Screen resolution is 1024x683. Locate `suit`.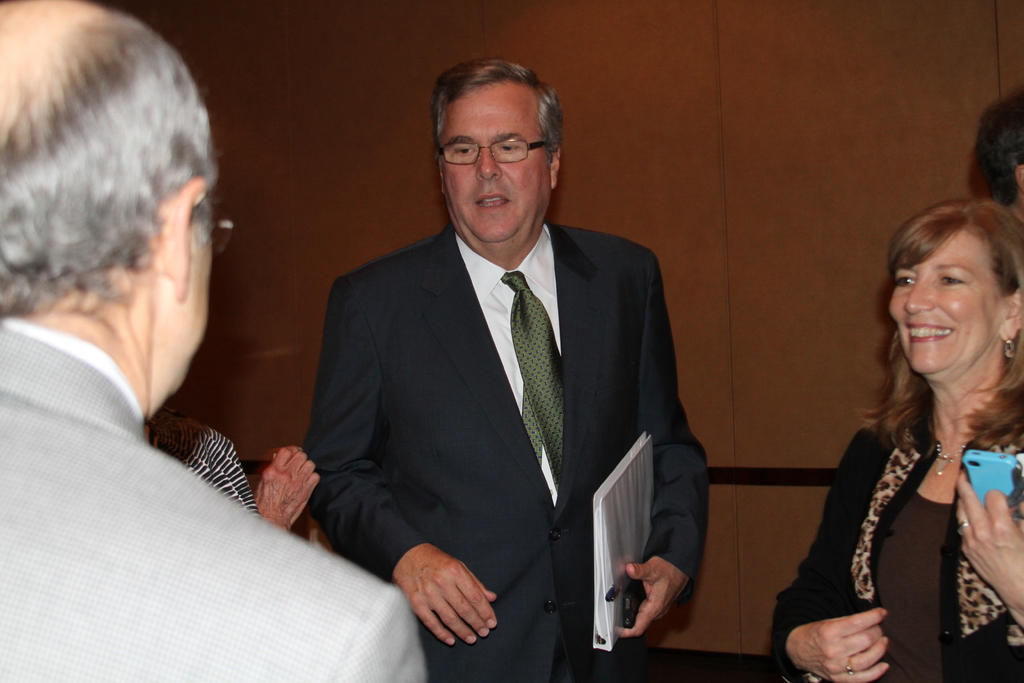
BBox(307, 111, 714, 662).
